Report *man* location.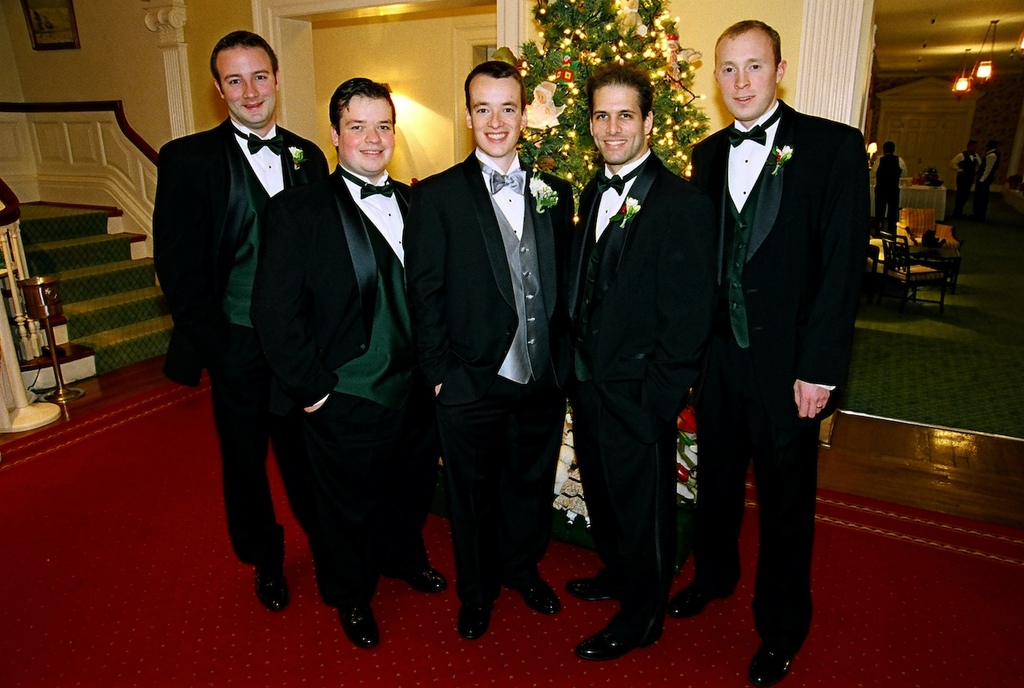
Report: {"left": 145, "top": 36, "right": 332, "bottom": 592}.
